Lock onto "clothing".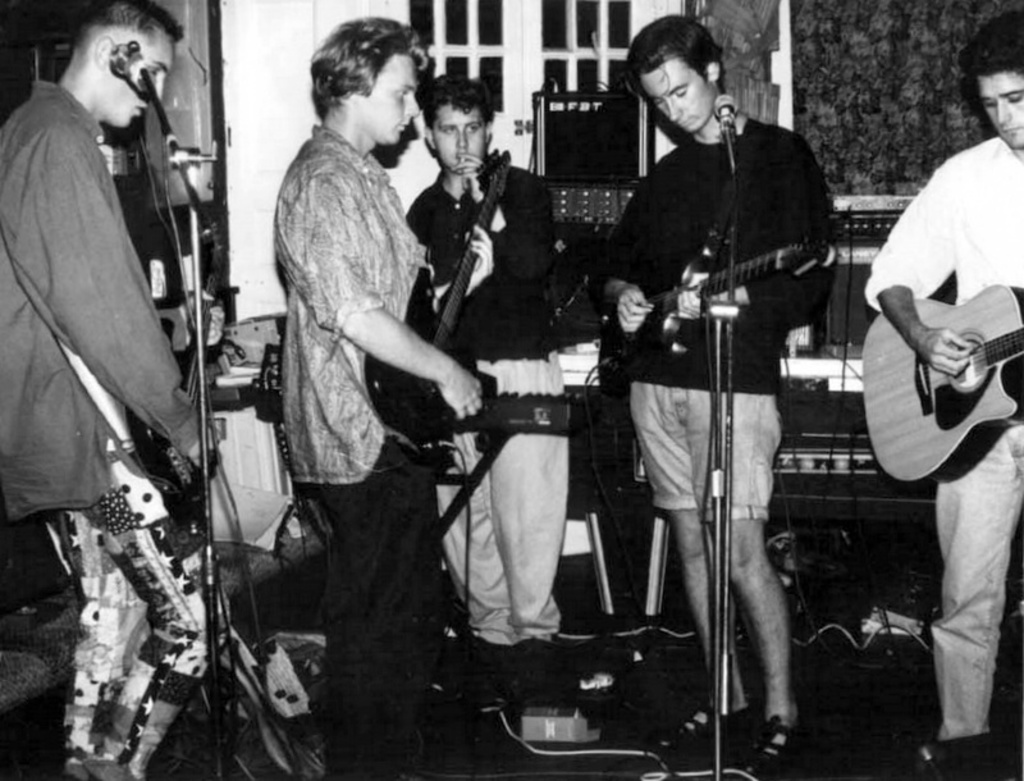
Locked: 604 125 822 525.
